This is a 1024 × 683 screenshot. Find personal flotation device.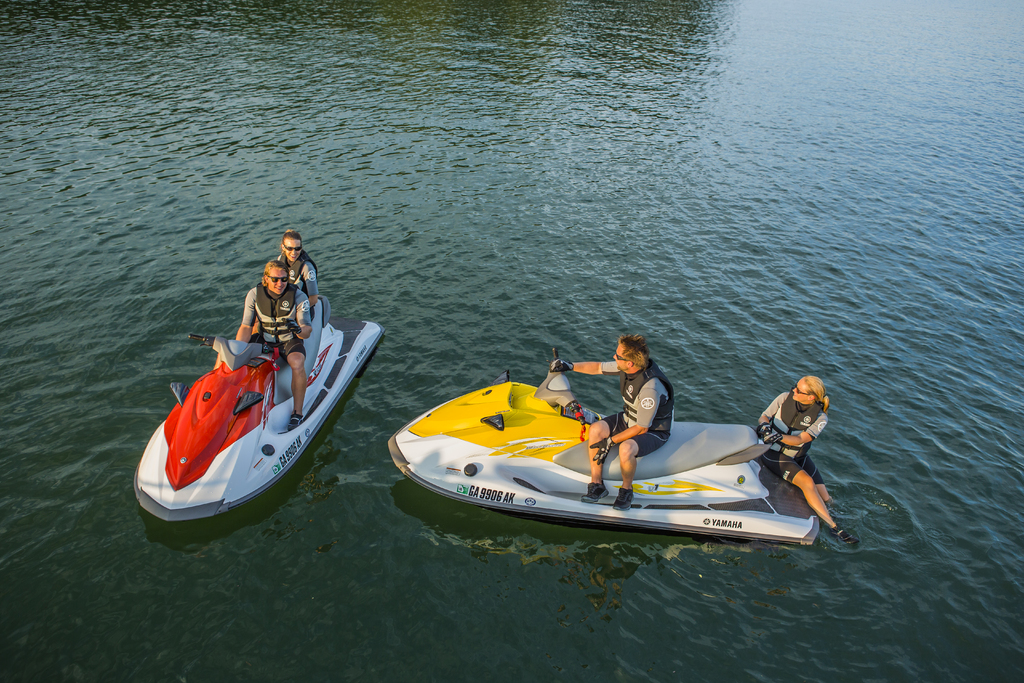
Bounding box: pyautogui.locateOnScreen(270, 250, 298, 293).
